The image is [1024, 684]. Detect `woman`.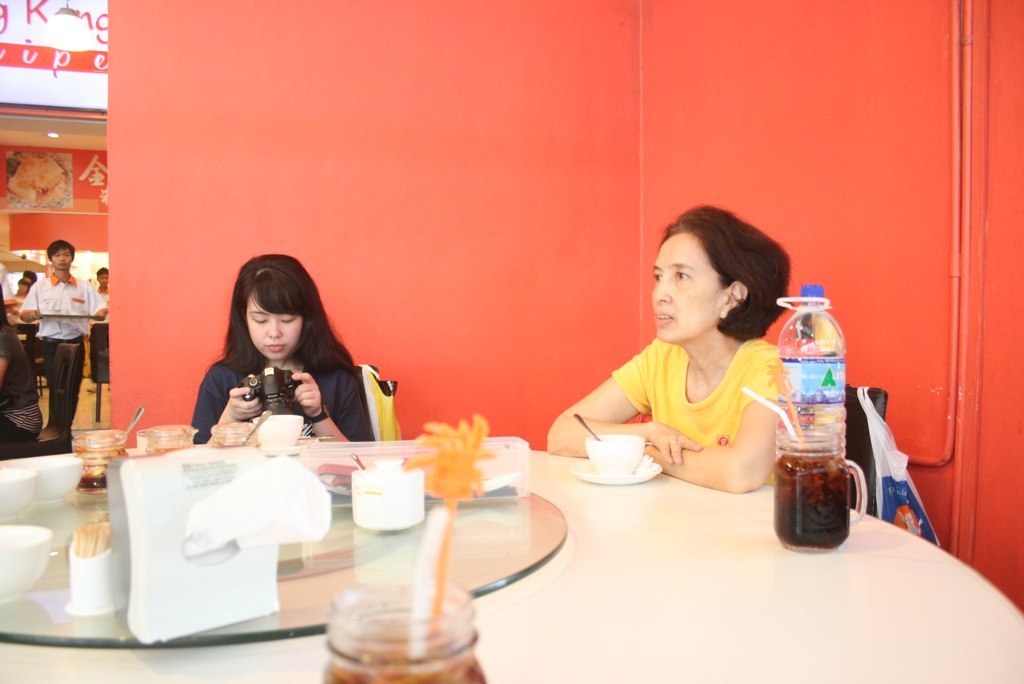
Detection: [172,261,380,461].
